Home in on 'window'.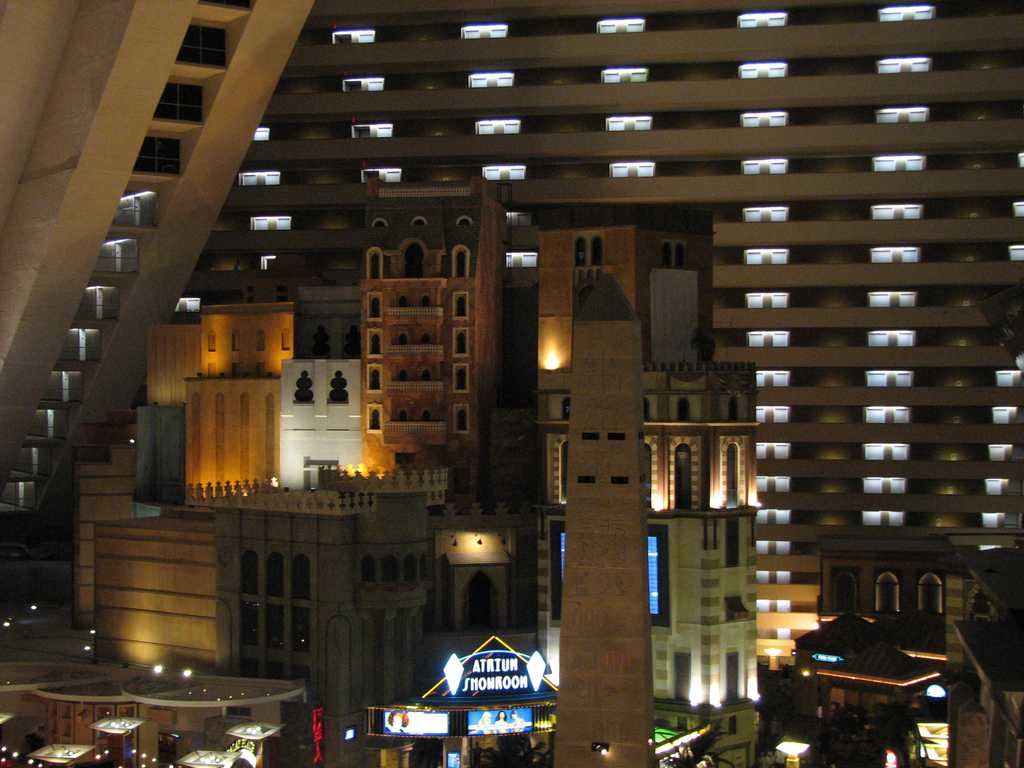
Homed in at crop(0, 476, 35, 514).
